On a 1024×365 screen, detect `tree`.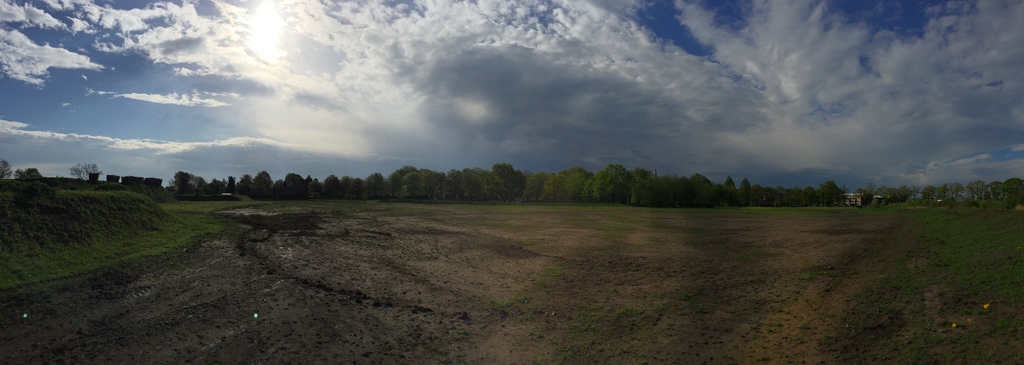
(88, 164, 99, 186).
